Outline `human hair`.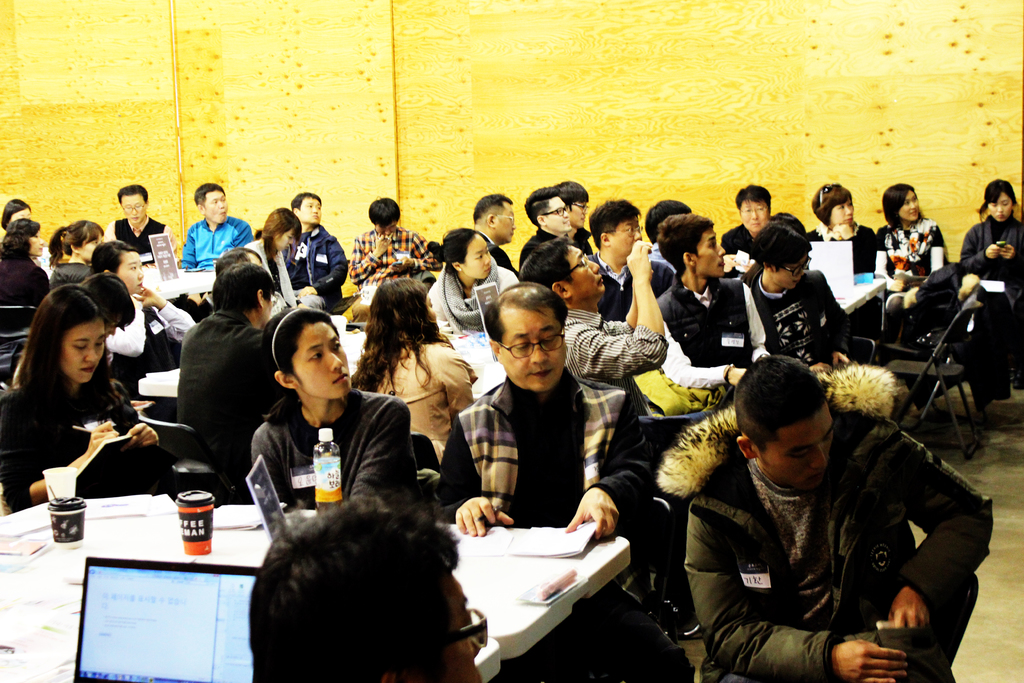
Outline: [x1=12, y1=274, x2=100, y2=407].
